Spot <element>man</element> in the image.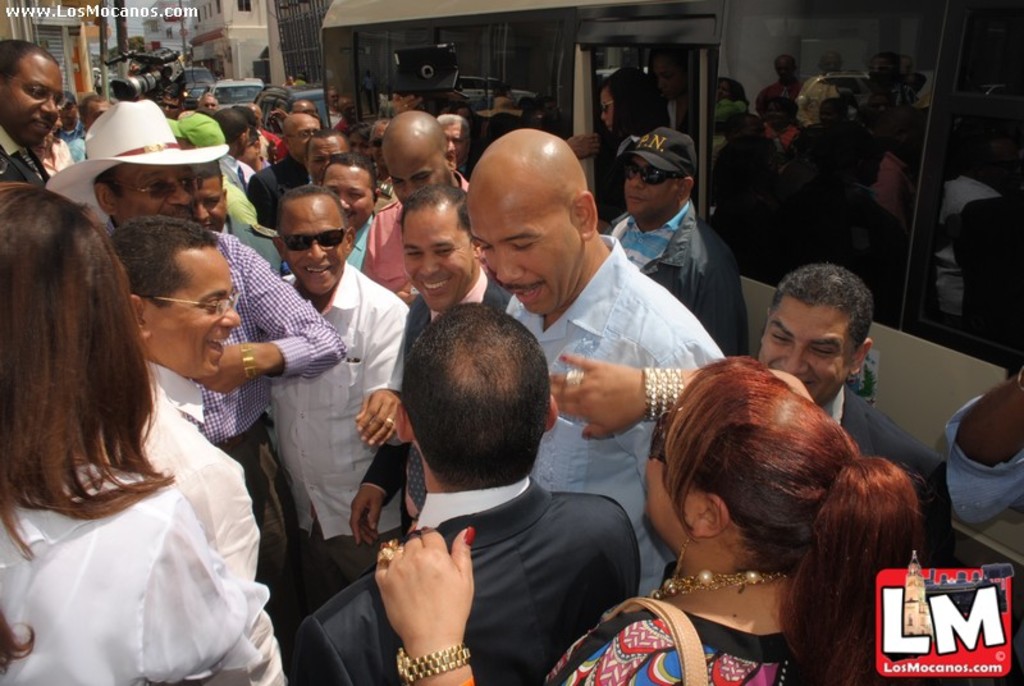
<element>man</element> found at bbox=[465, 123, 730, 602].
